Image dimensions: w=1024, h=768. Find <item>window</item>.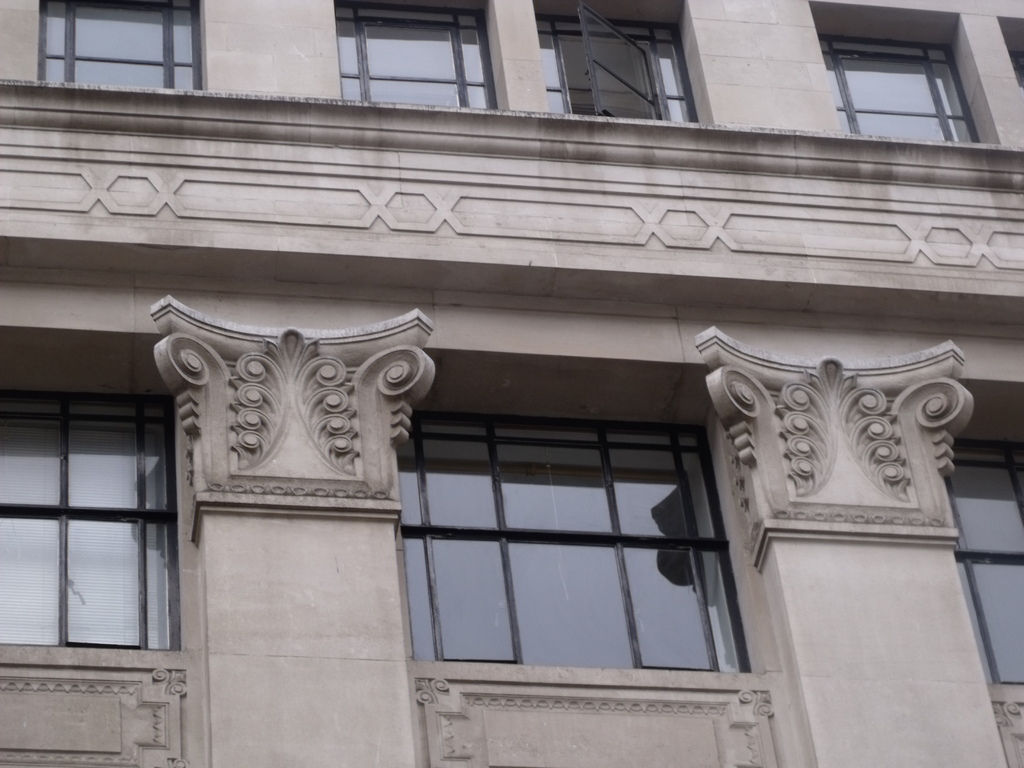
Rect(48, 0, 207, 94).
